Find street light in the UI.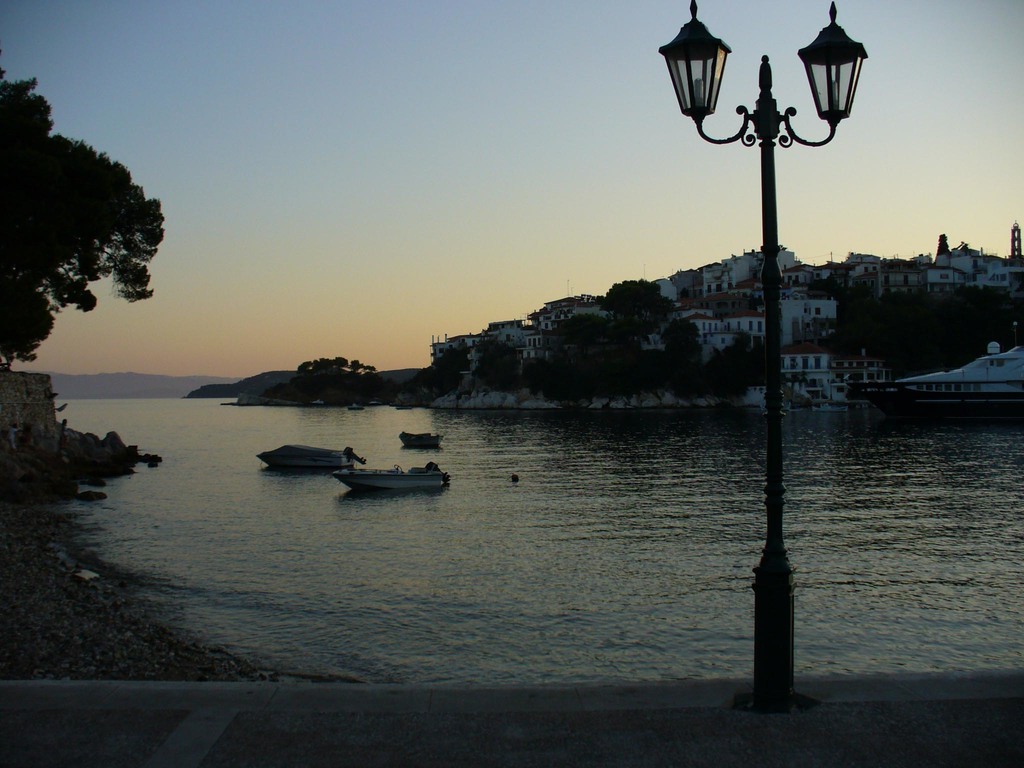
UI element at x1=658 y1=0 x2=870 y2=709.
